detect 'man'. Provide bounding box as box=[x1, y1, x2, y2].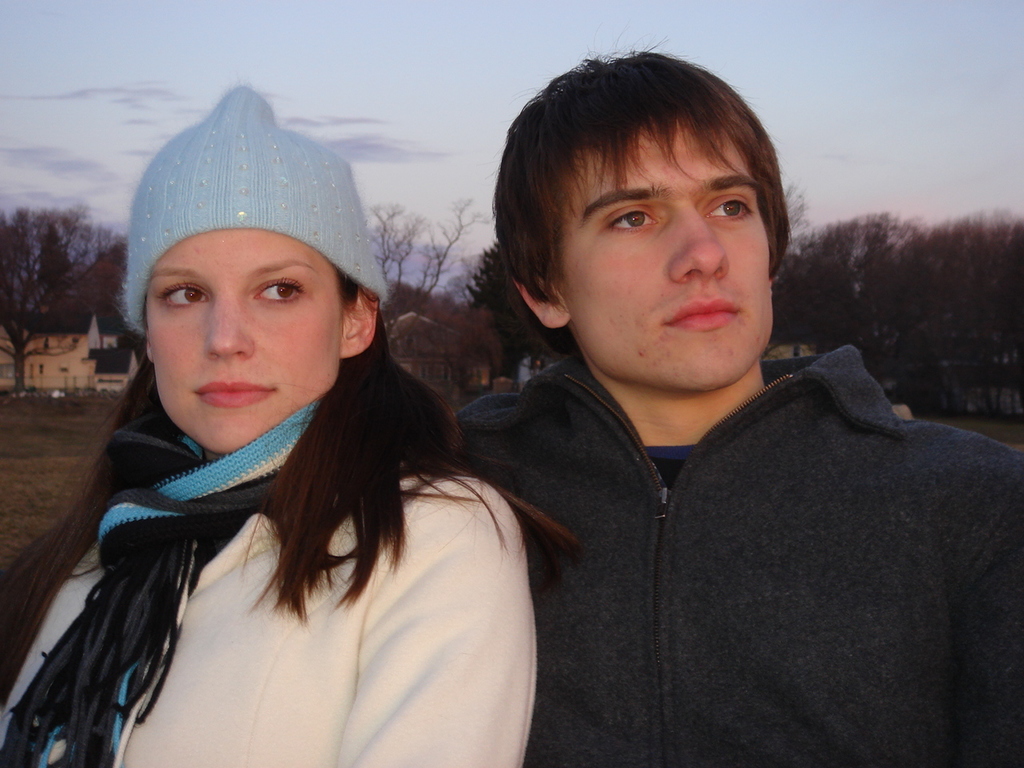
box=[468, 50, 1020, 765].
